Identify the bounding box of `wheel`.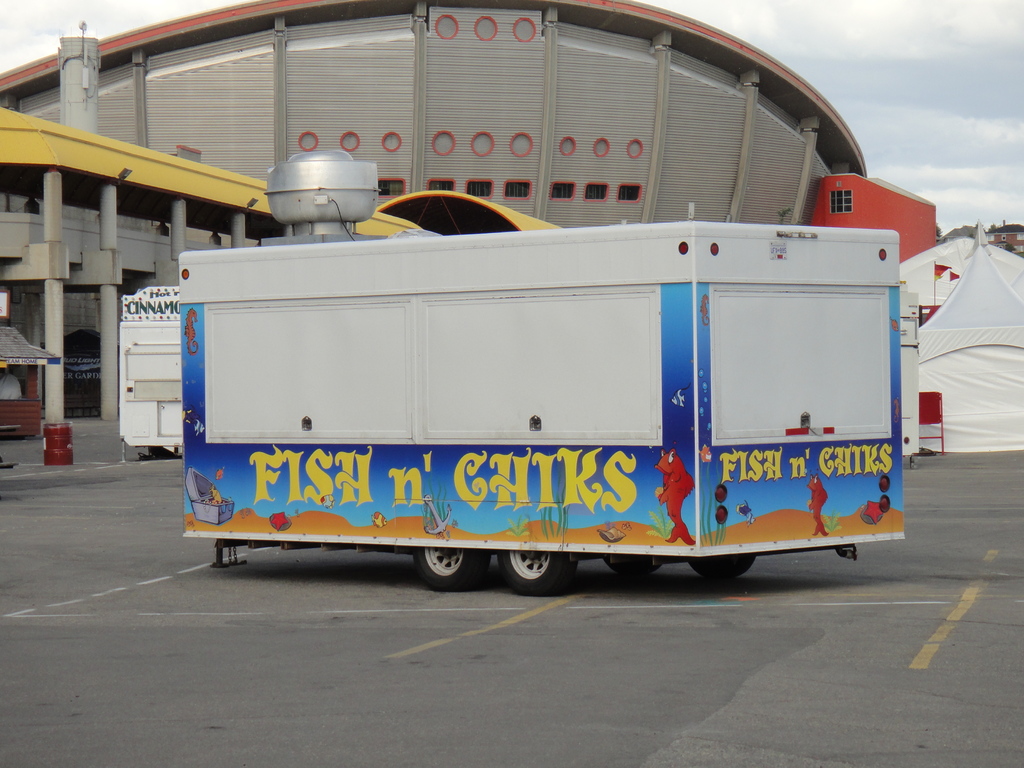
(left=408, top=545, right=493, bottom=588).
